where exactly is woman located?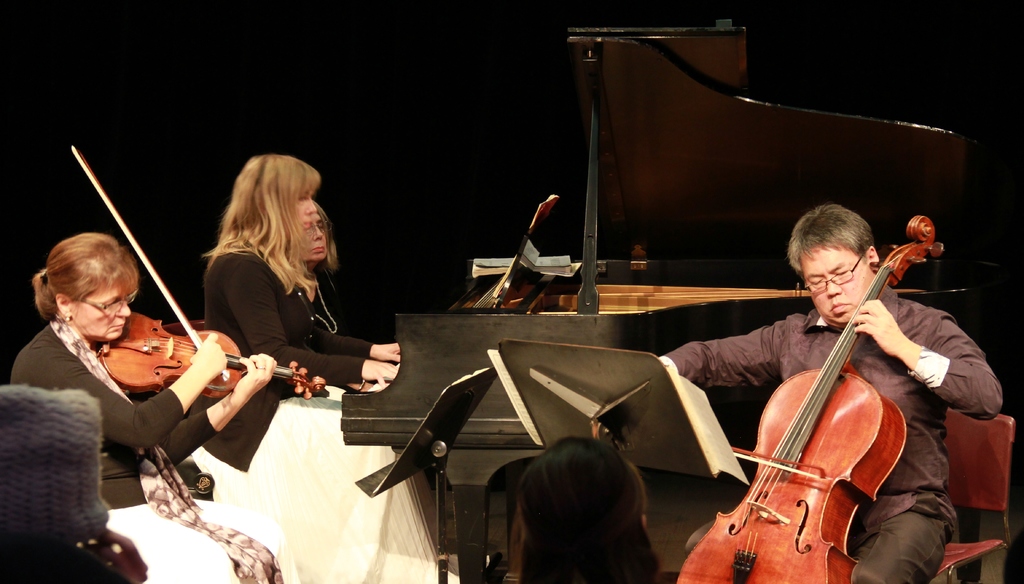
Its bounding box is bbox(188, 149, 463, 583).
